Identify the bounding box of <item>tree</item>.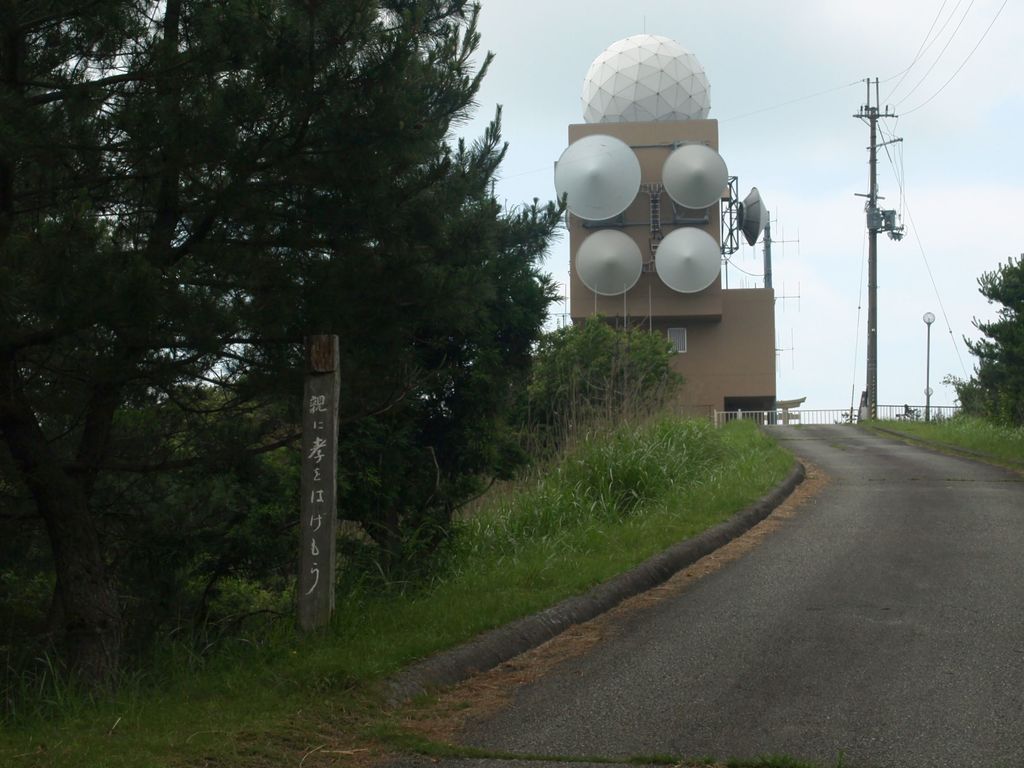
bbox(98, 6, 504, 566).
